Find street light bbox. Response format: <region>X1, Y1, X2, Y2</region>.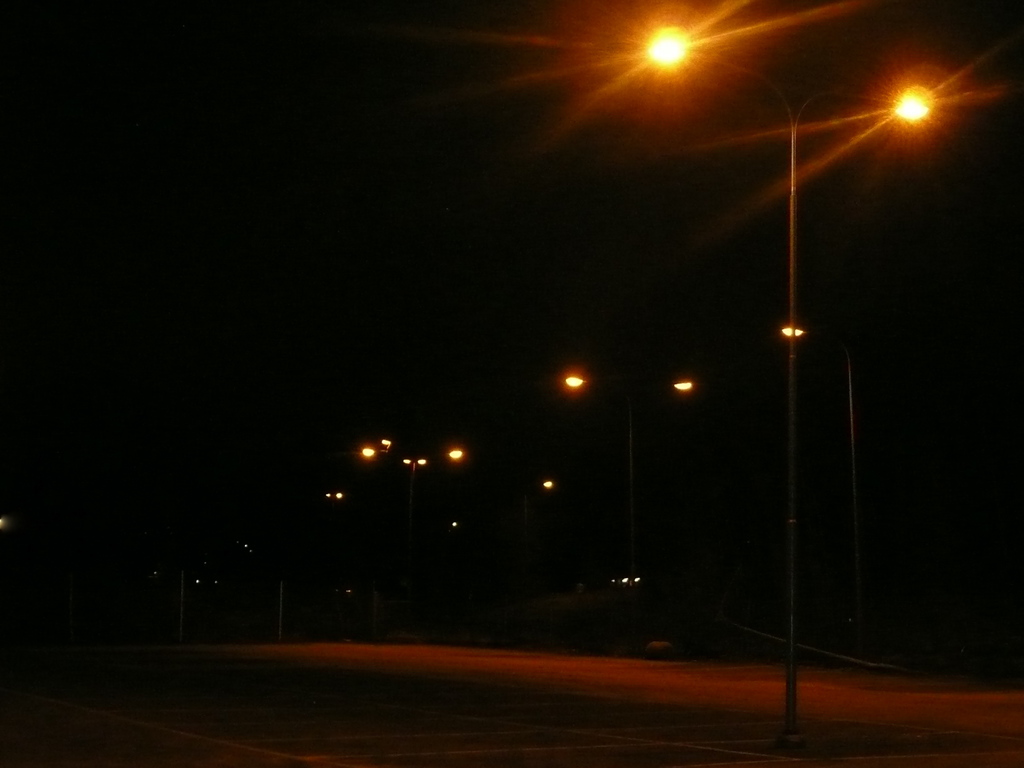
<region>633, 20, 947, 740</region>.
